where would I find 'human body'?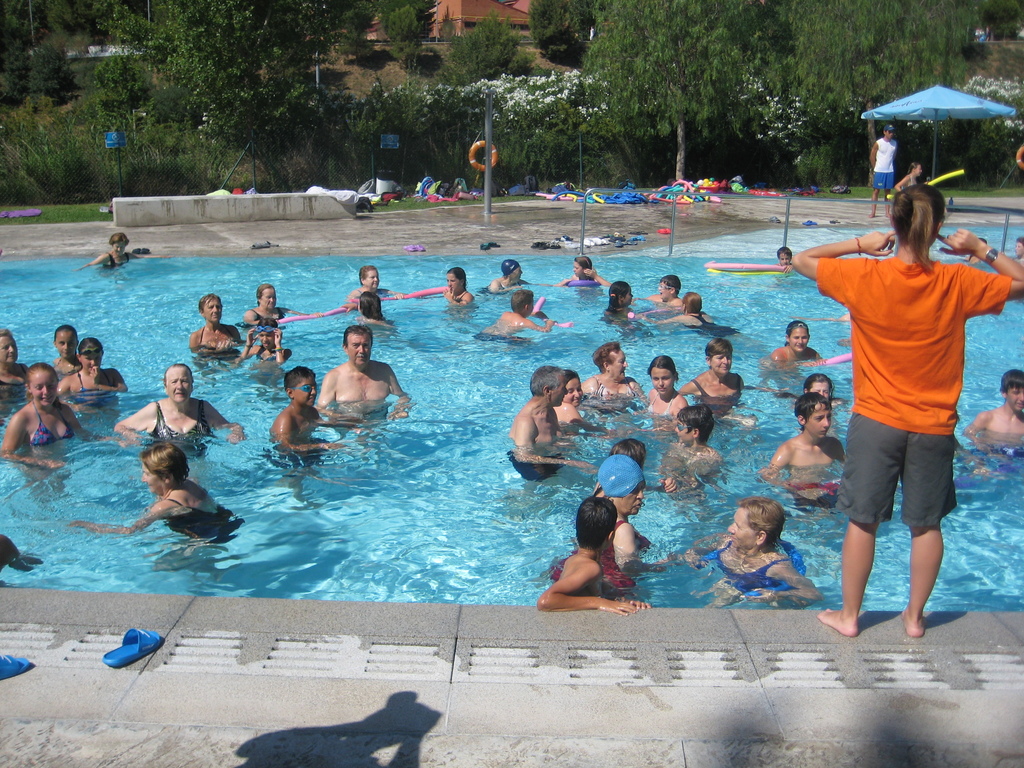
At 478 287 556 343.
